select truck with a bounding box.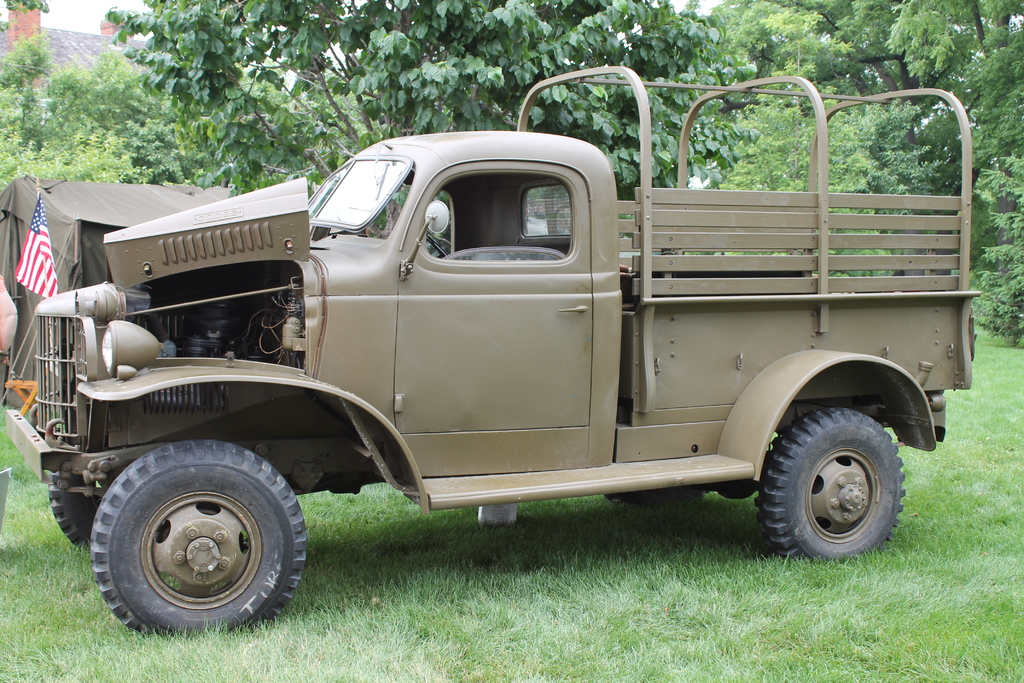
0, 95, 1009, 634.
